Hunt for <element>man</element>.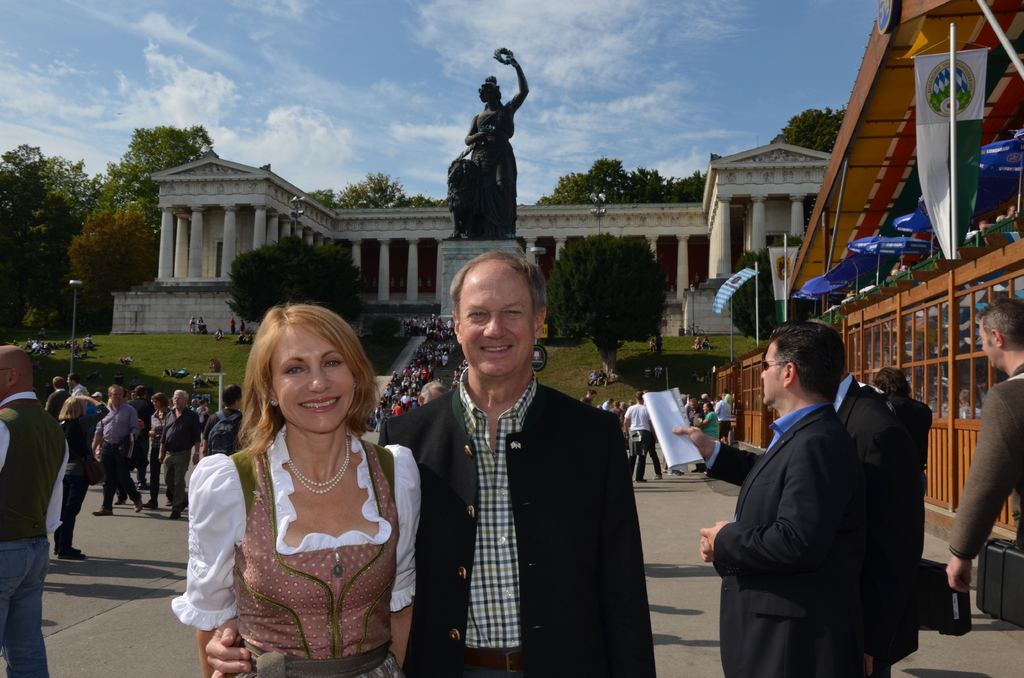
Hunted down at 391:390:402:399.
